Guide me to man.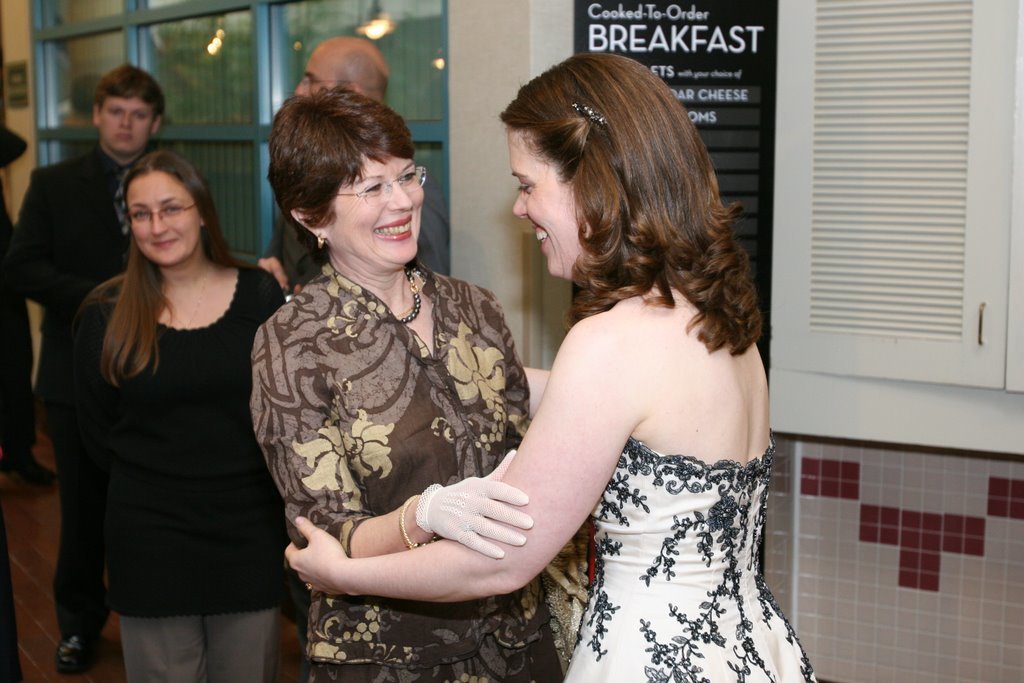
Guidance: [left=0, top=122, right=55, bottom=479].
